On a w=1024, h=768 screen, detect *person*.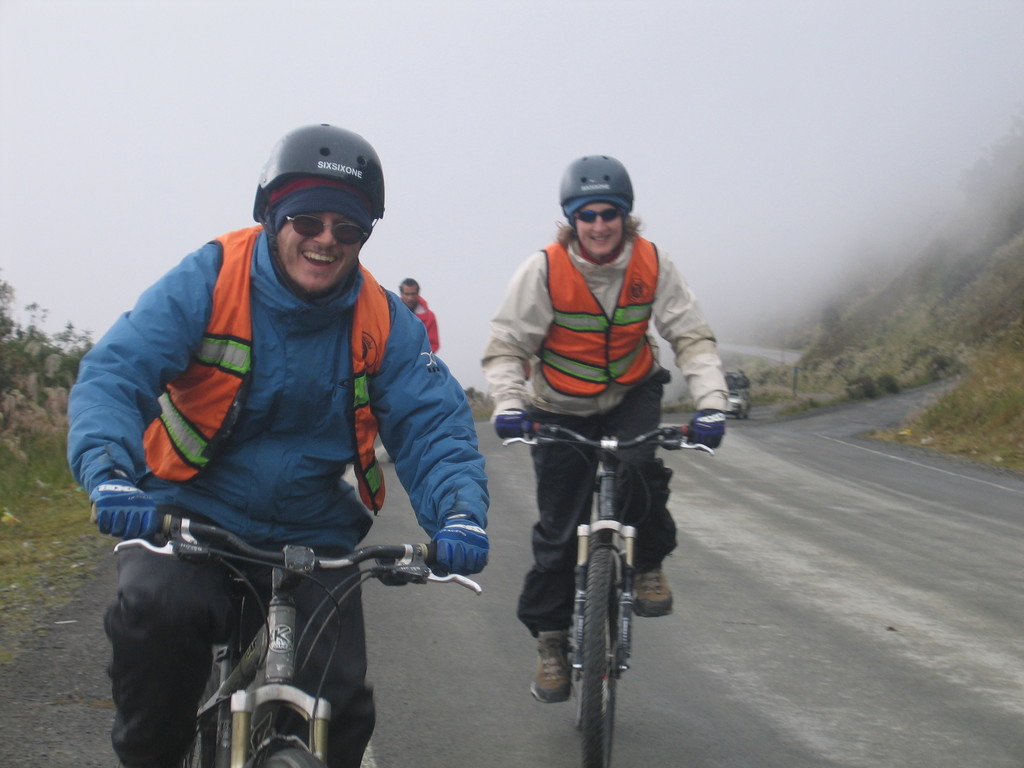
(x1=477, y1=158, x2=730, y2=700).
